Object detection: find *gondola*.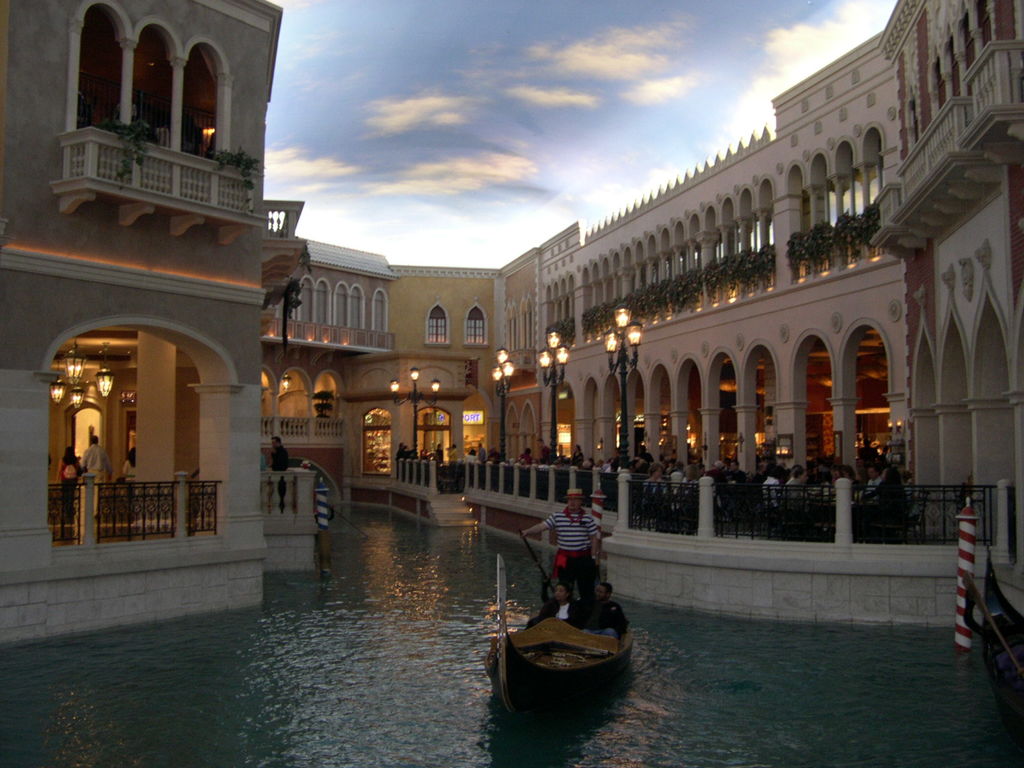
locate(968, 532, 1023, 755).
